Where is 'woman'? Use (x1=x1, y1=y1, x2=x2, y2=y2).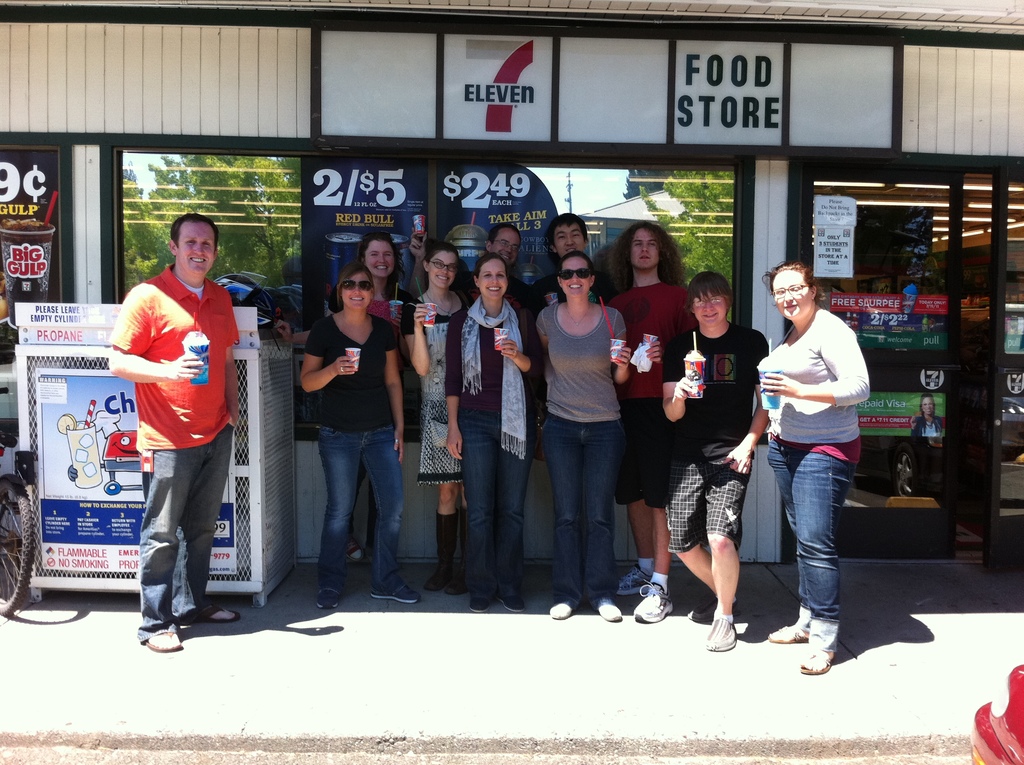
(x1=536, y1=246, x2=630, y2=615).
